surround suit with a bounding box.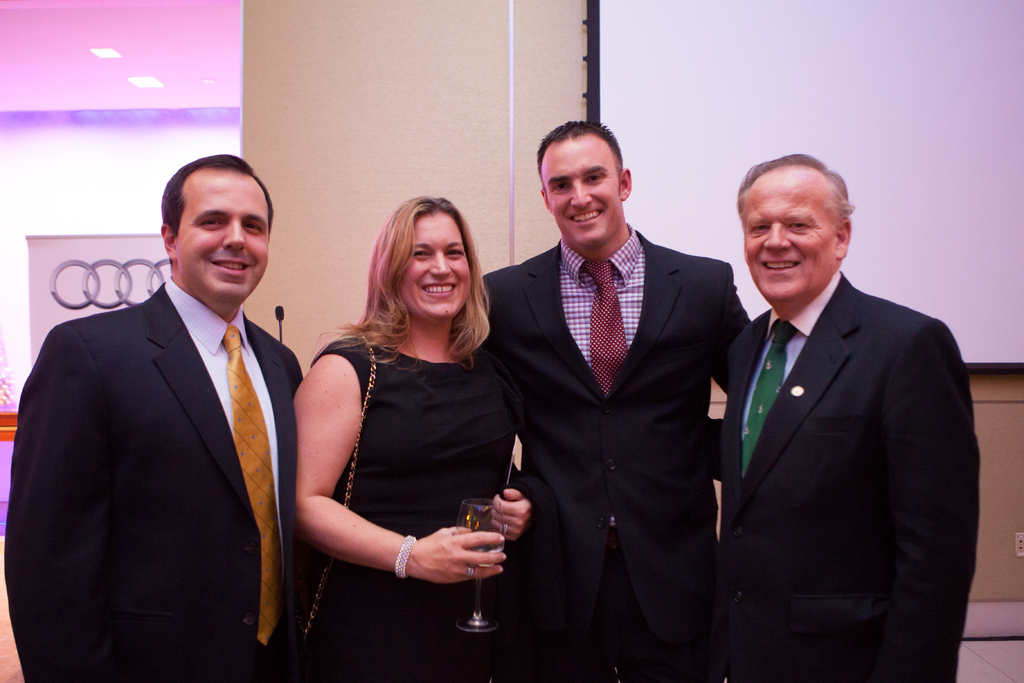
(x1=703, y1=273, x2=980, y2=682).
